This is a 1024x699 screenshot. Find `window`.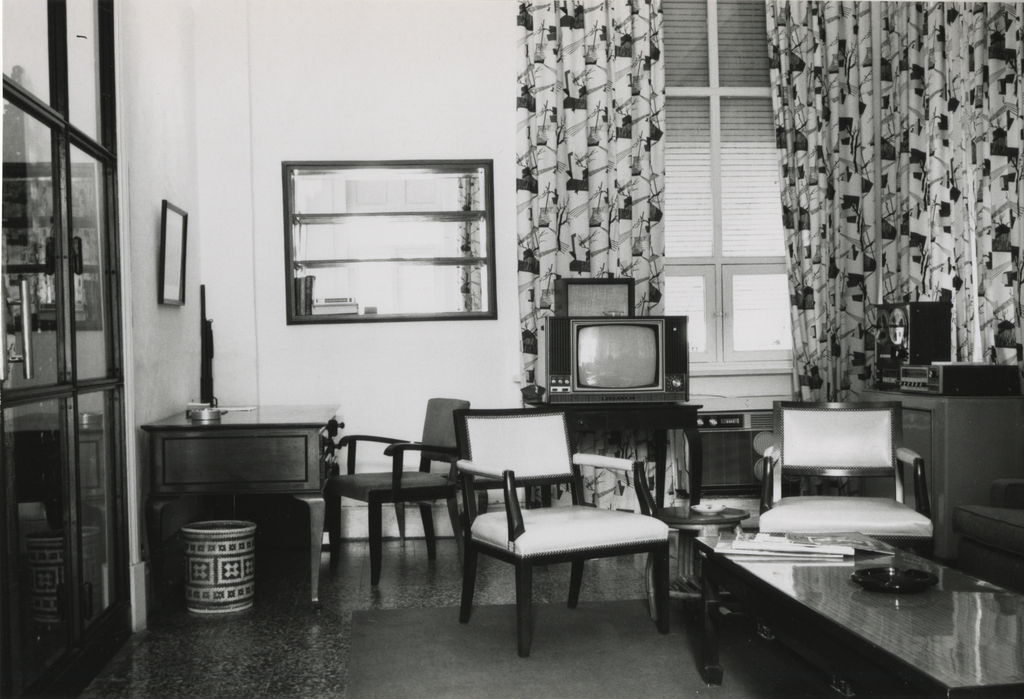
Bounding box: [left=664, top=0, right=794, bottom=366].
